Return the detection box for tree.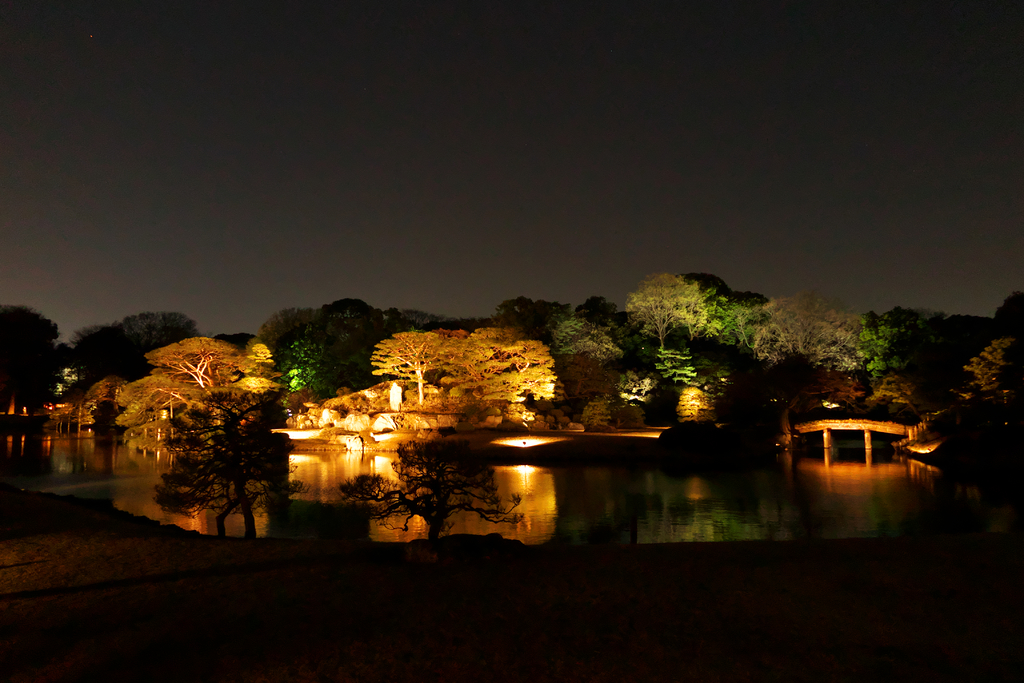
(x1=625, y1=271, x2=710, y2=351).
